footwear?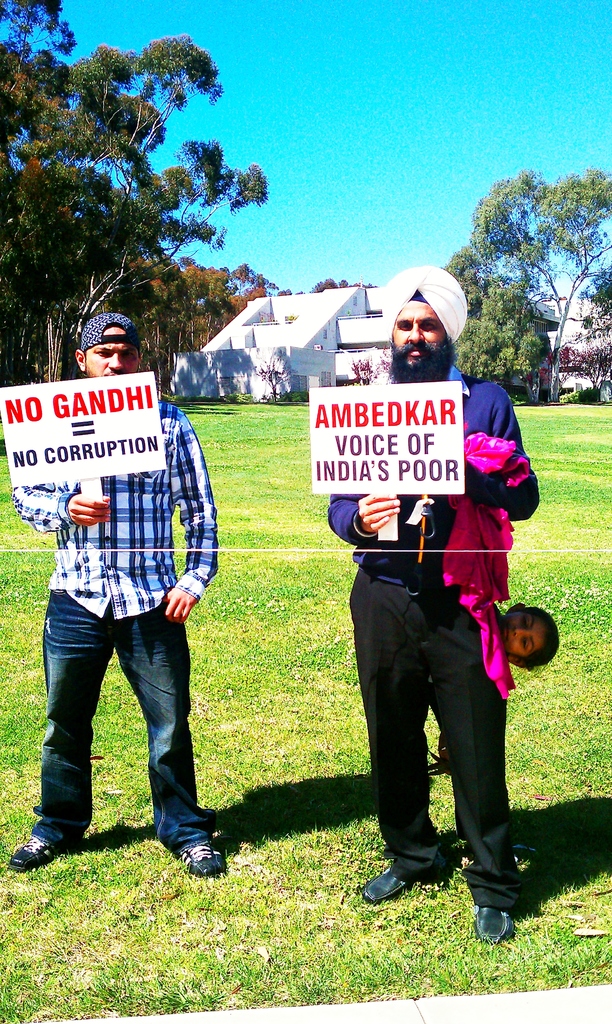
crop(7, 833, 70, 872)
